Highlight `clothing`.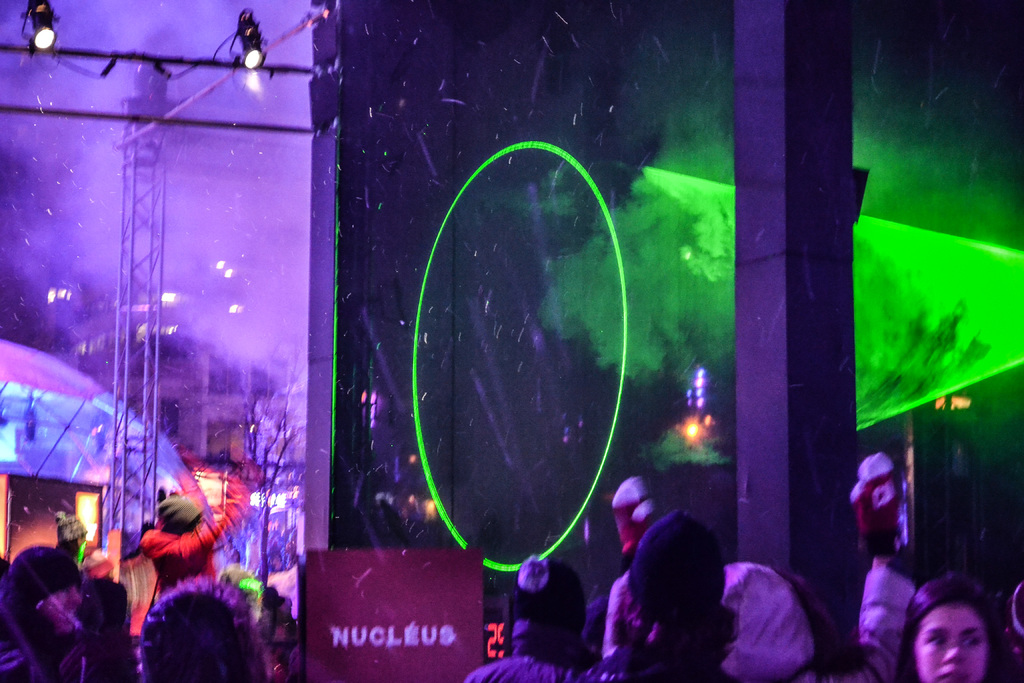
Highlighted region: detection(136, 467, 246, 598).
